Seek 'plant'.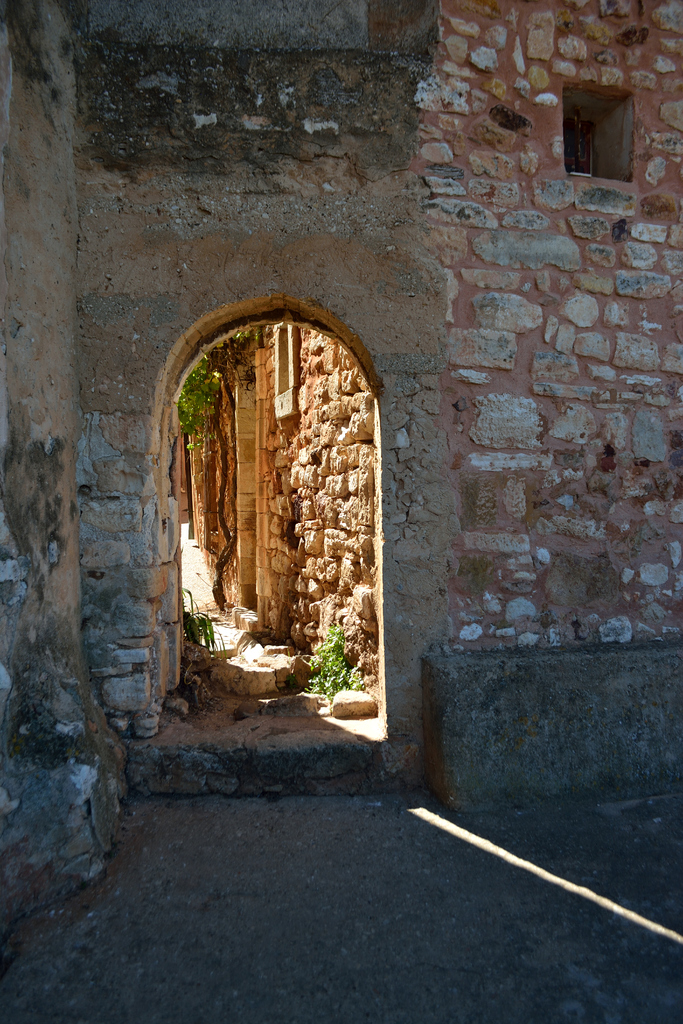
179,323,252,443.
